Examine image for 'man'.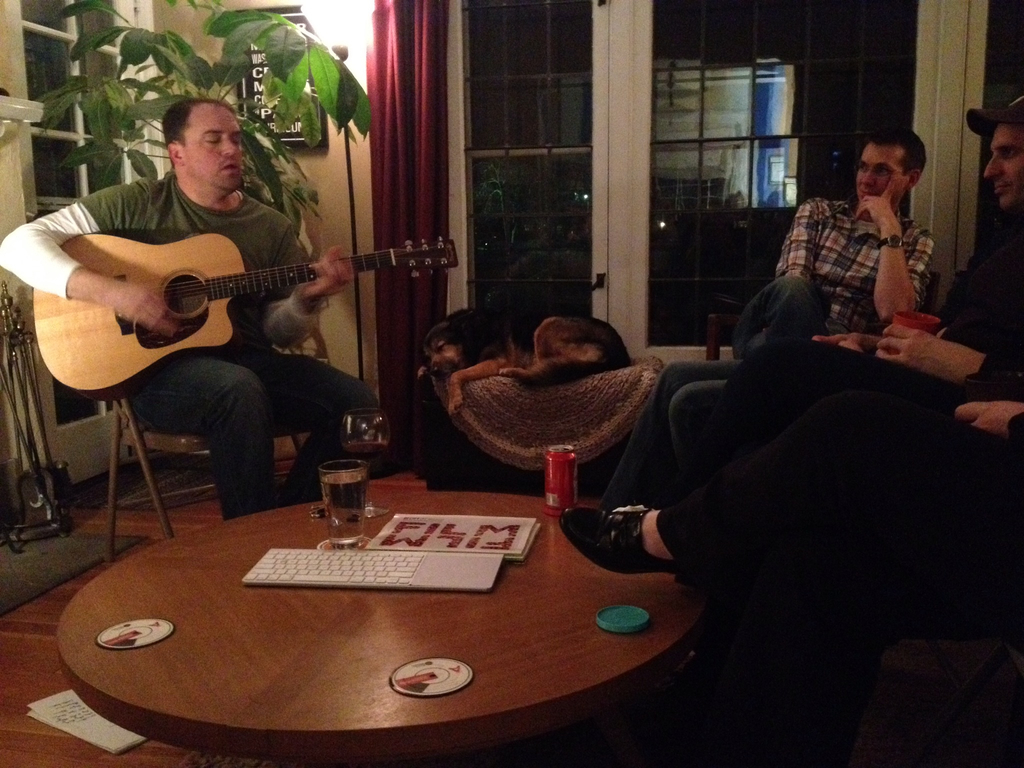
Examination result: 0:97:381:521.
